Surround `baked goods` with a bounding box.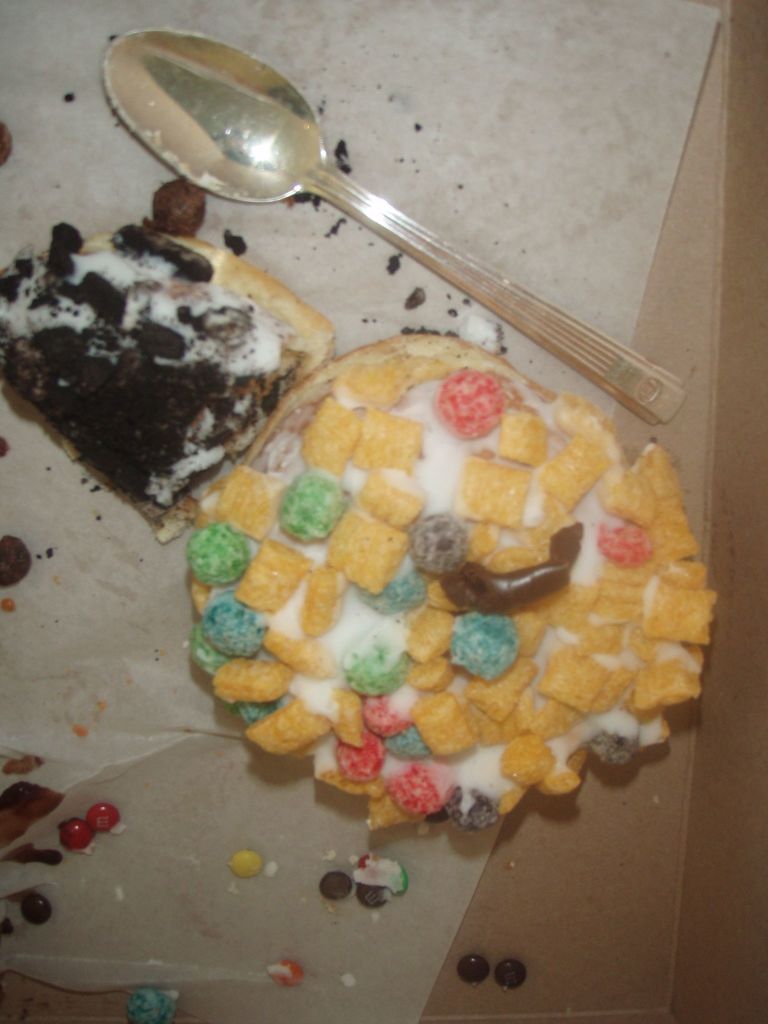
bbox=[191, 333, 721, 835].
